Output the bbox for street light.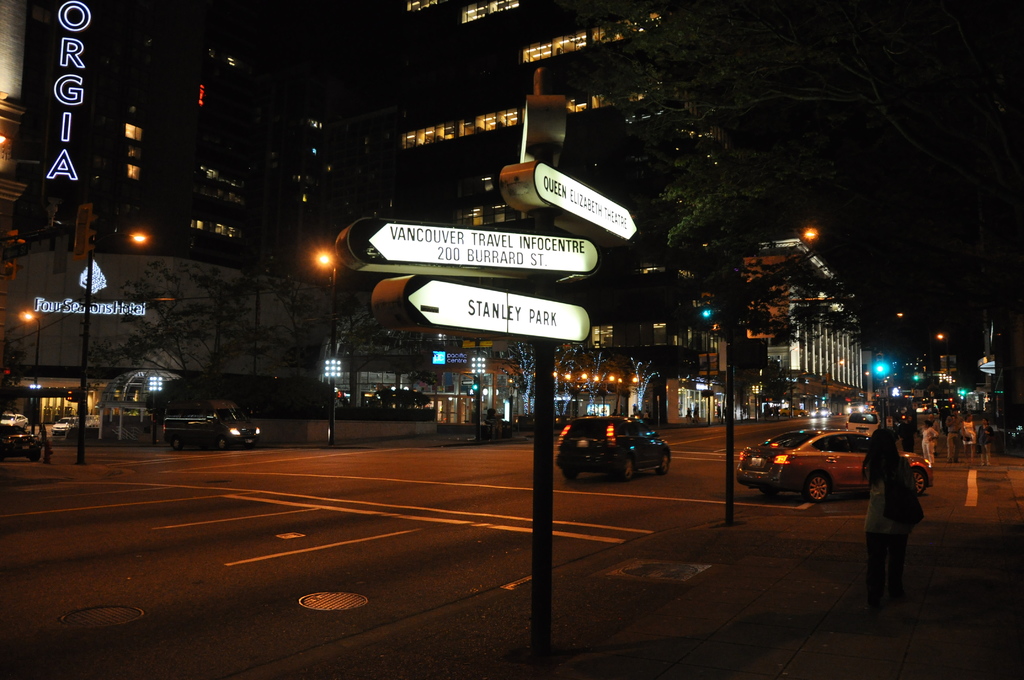
12:310:44:428.
